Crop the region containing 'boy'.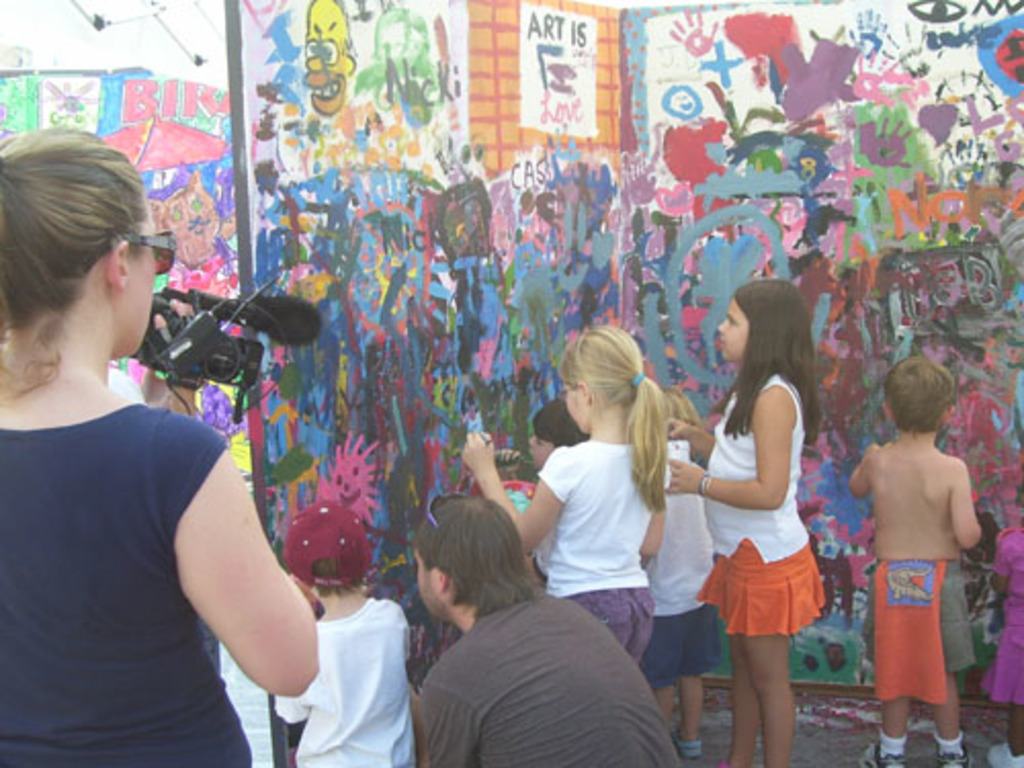
Crop region: box(270, 502, 420, 766).
